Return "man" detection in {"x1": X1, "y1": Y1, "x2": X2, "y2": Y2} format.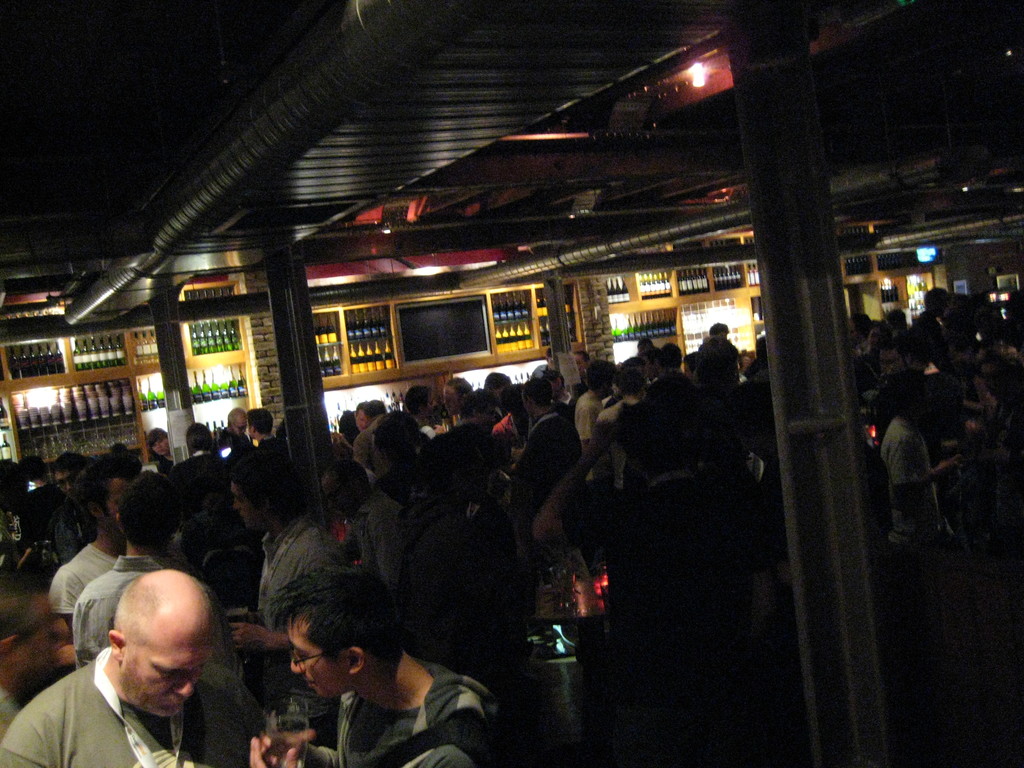
{"x1": 175, "y1": 421, "x2": 230, "y2": 506}.
